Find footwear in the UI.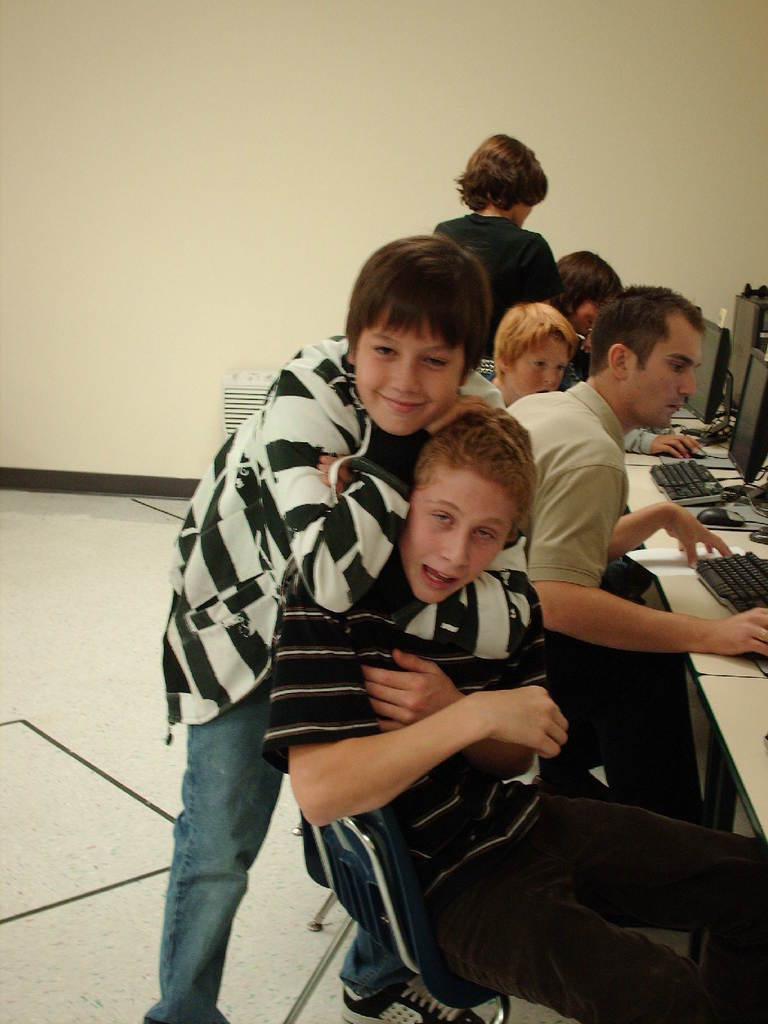
UI element at (344, 975, 483, 1023).
